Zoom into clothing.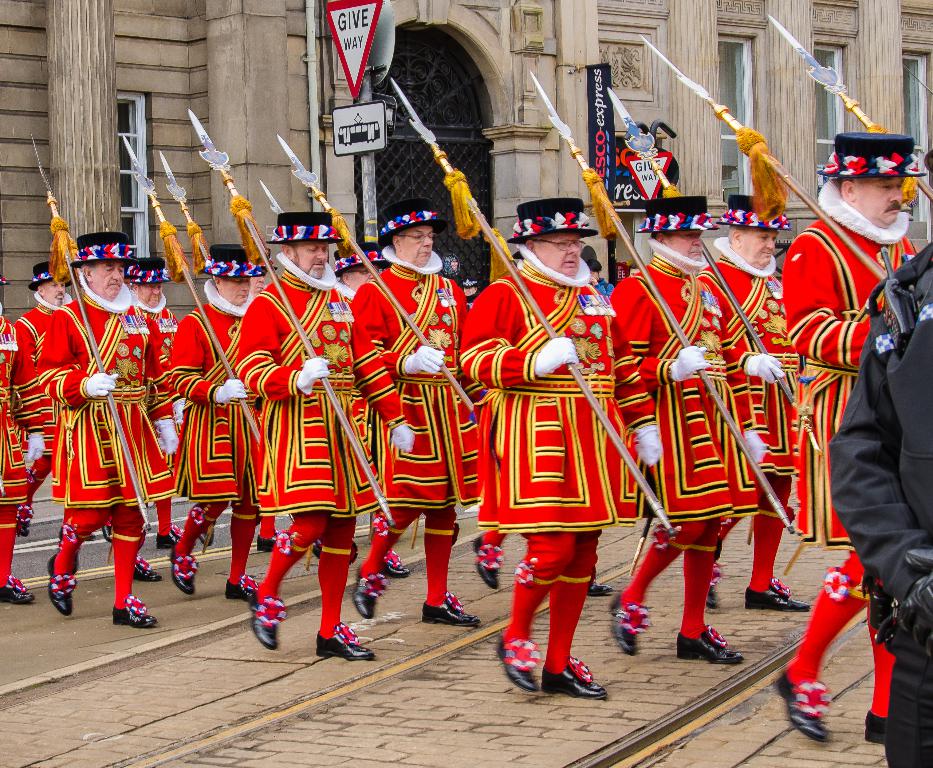
Zoom target: <region>637, 194, 725, 236</region>.
